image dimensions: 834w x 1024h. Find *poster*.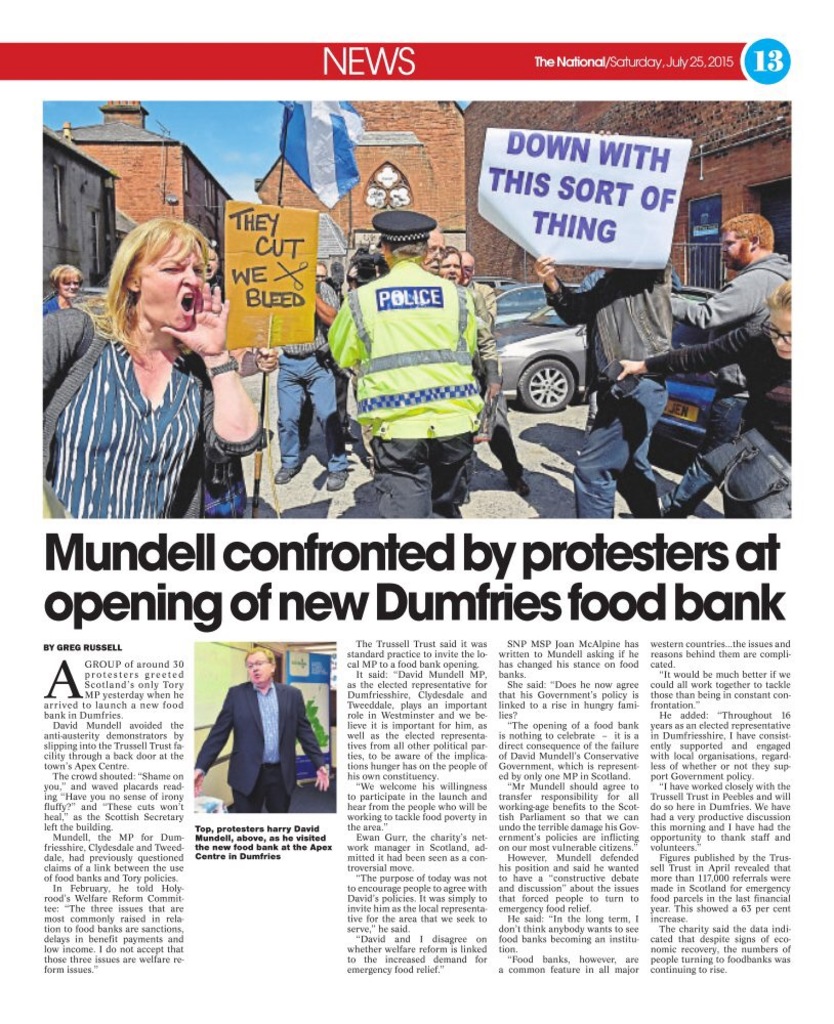
0:0:833:1022.
